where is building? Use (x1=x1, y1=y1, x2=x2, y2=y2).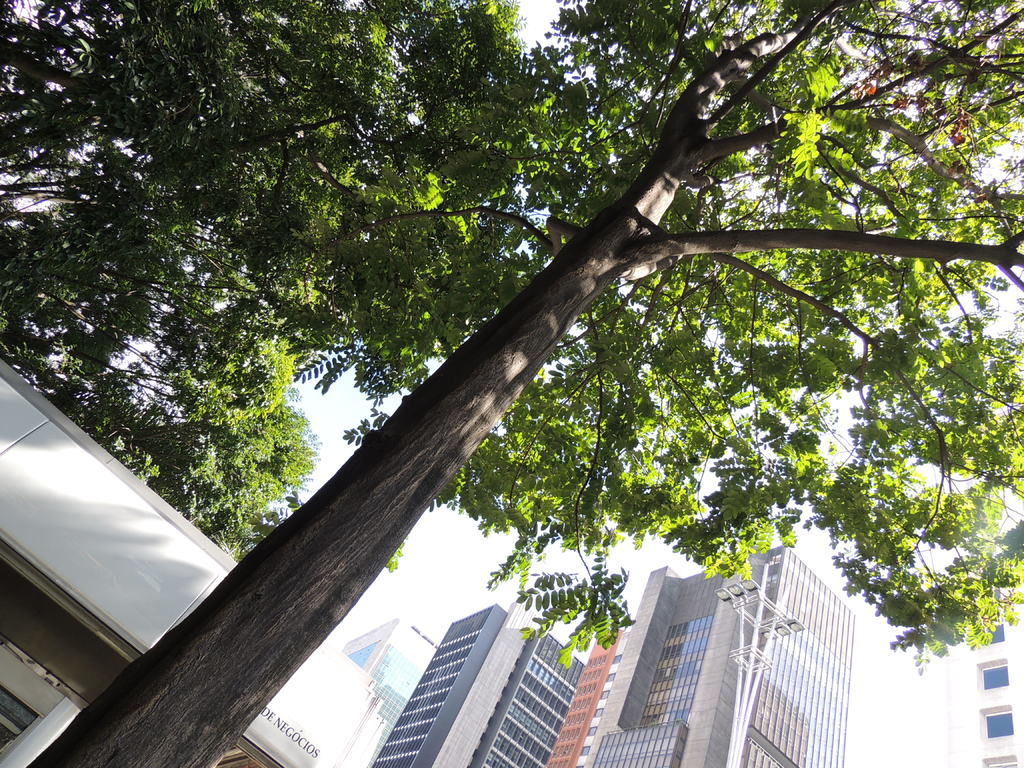
(x1=950, y1=460, x2=1023, y2=764).
